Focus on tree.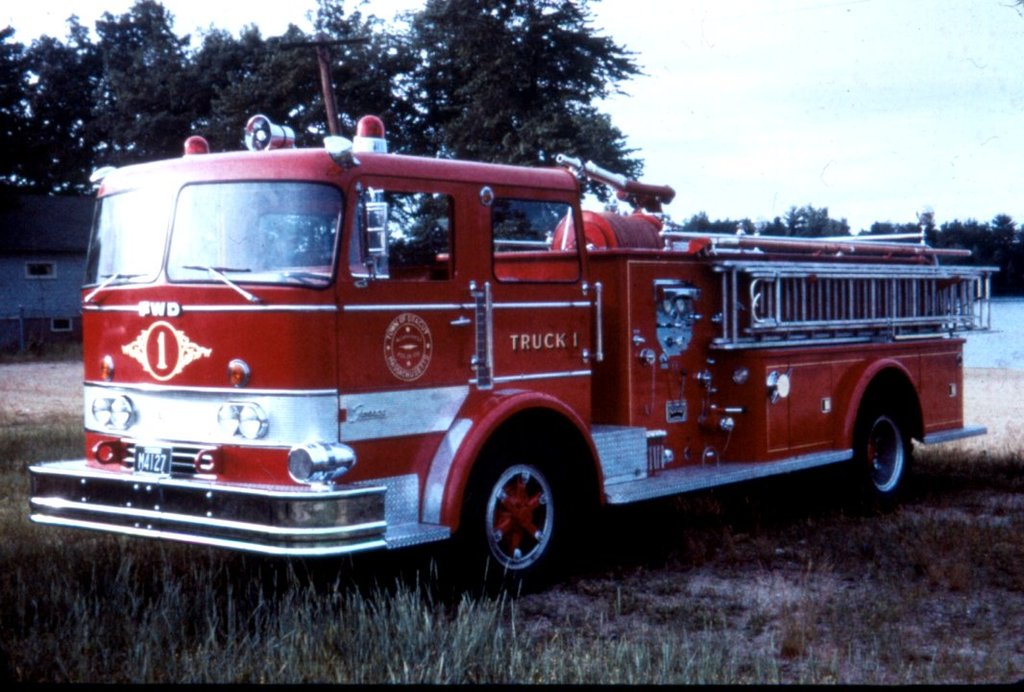
Focused at box(49, 0, 222, 208).
